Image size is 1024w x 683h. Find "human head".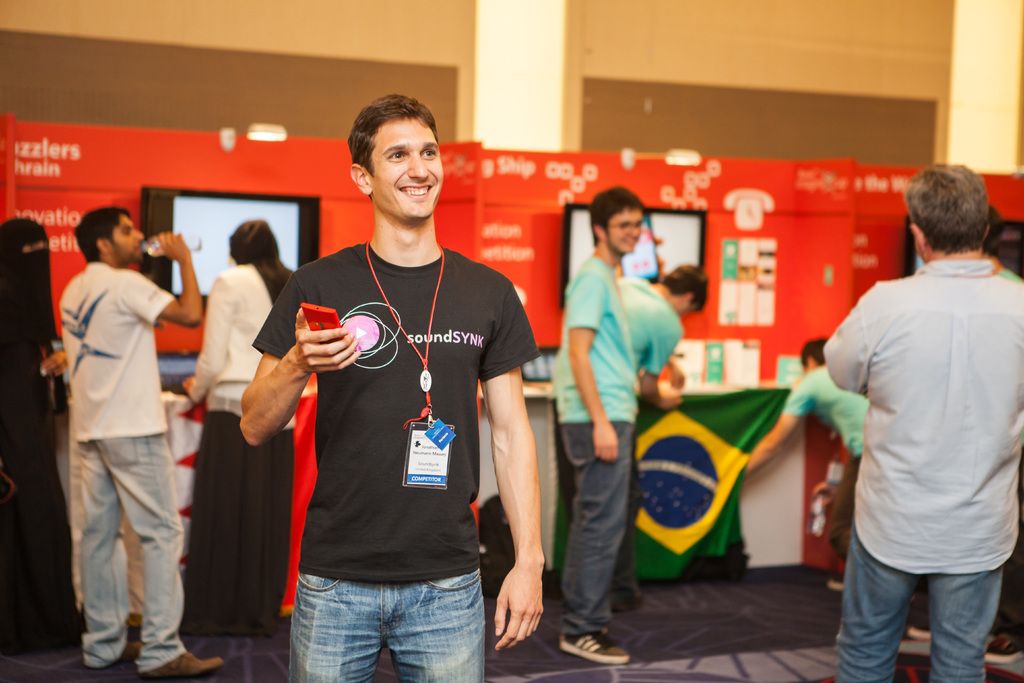
(902, 158, 996, 262).
